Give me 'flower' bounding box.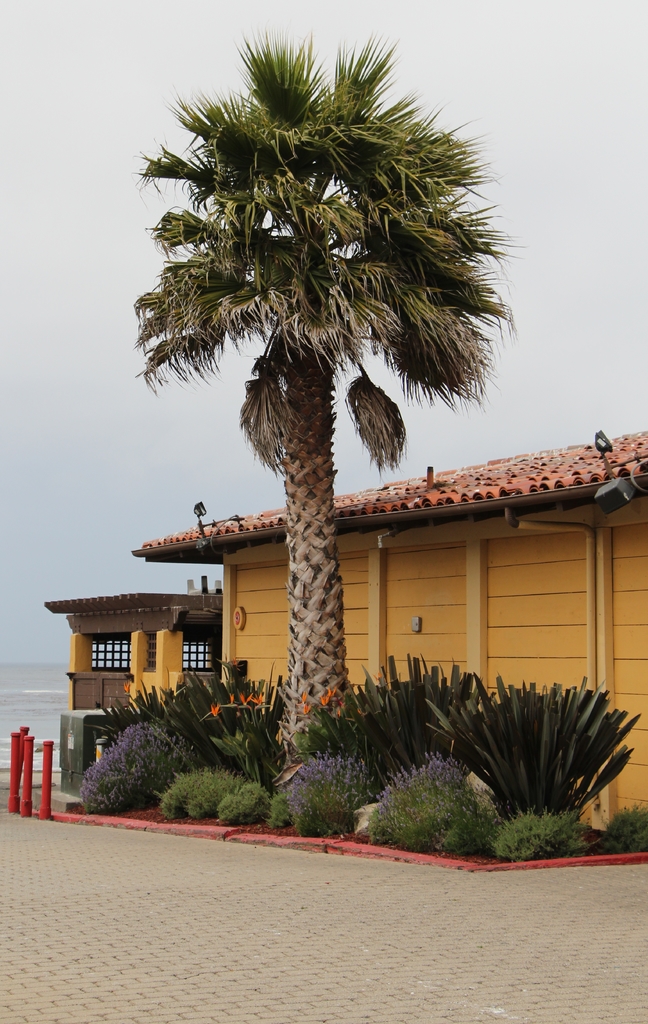
box=[372, 668, 385, 682].
